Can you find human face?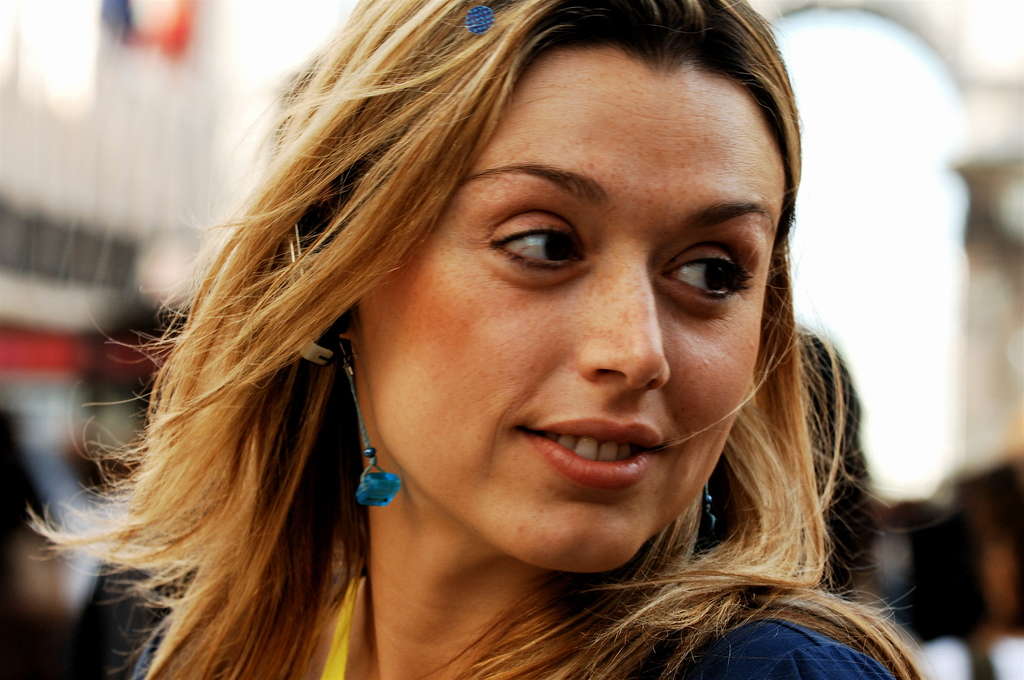
Yes, bounding box: BBox(347, 36, 799, 570).
